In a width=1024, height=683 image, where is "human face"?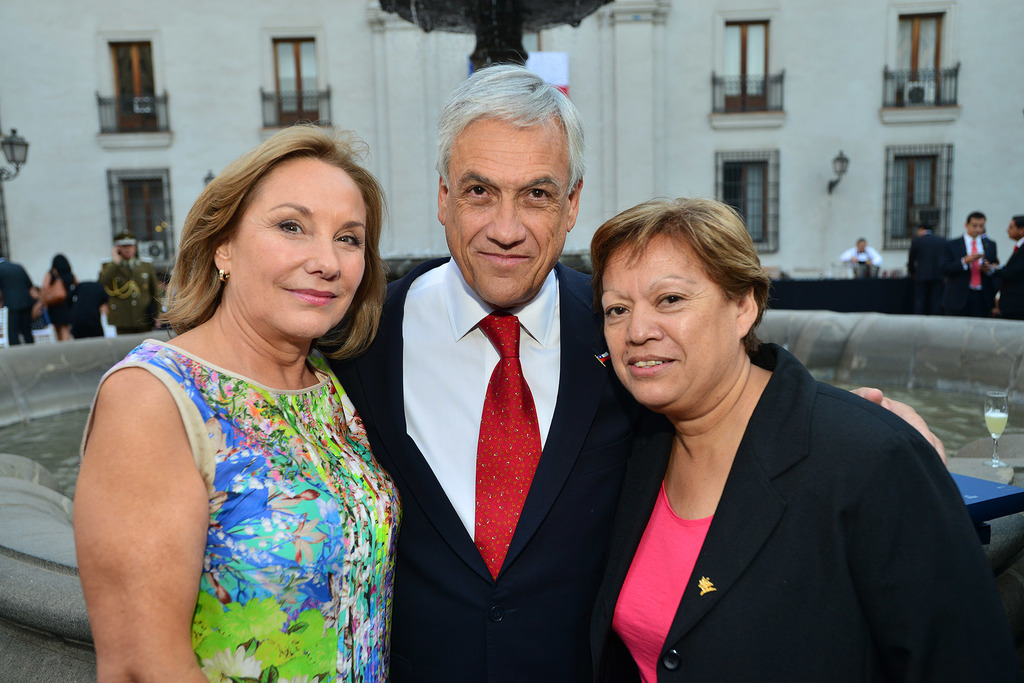
[left=1004, top=219, right=1020, bottom=241].
